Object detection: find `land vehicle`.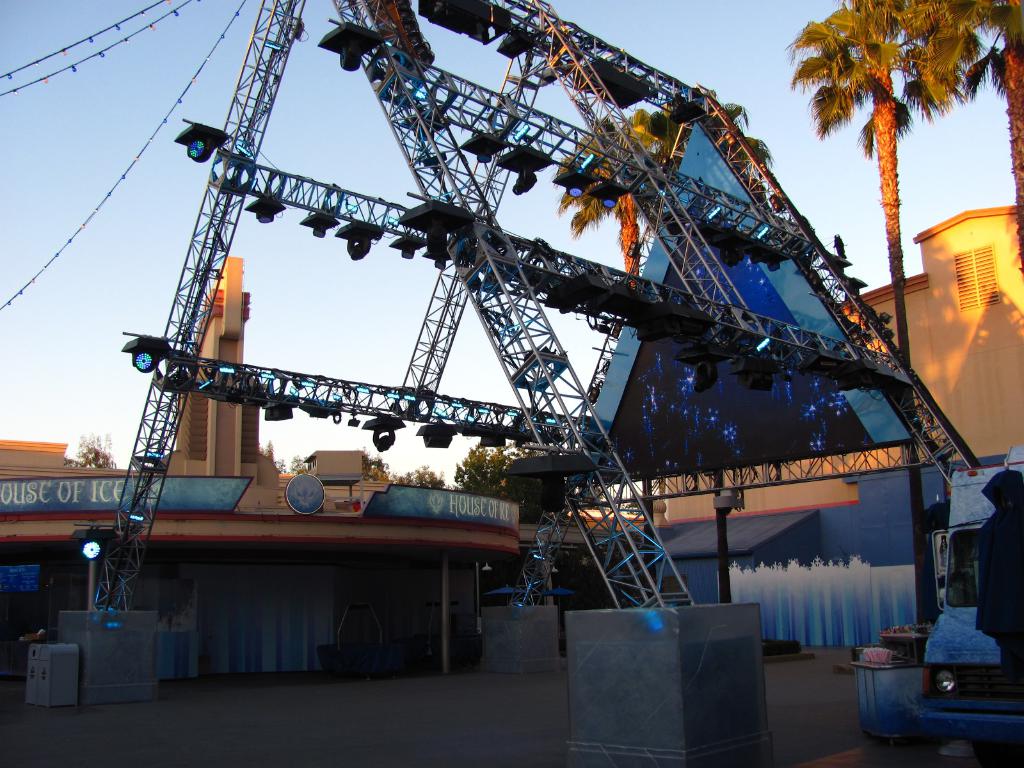
locate(917, 451, 1023, 767).
